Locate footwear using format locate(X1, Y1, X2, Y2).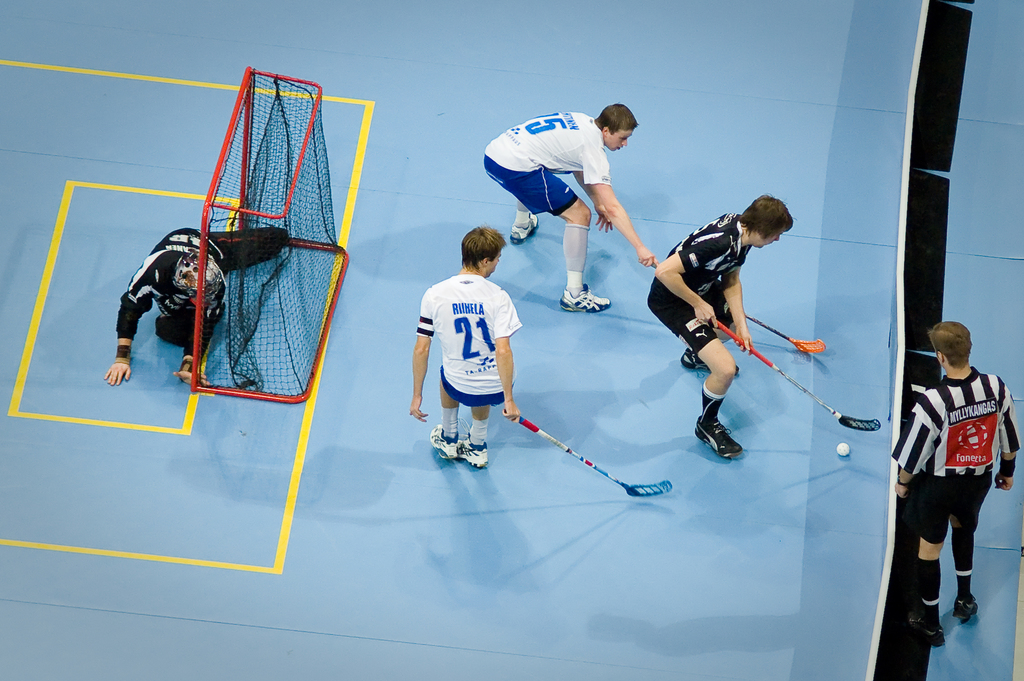
locate(677, 351, 743, 368).
